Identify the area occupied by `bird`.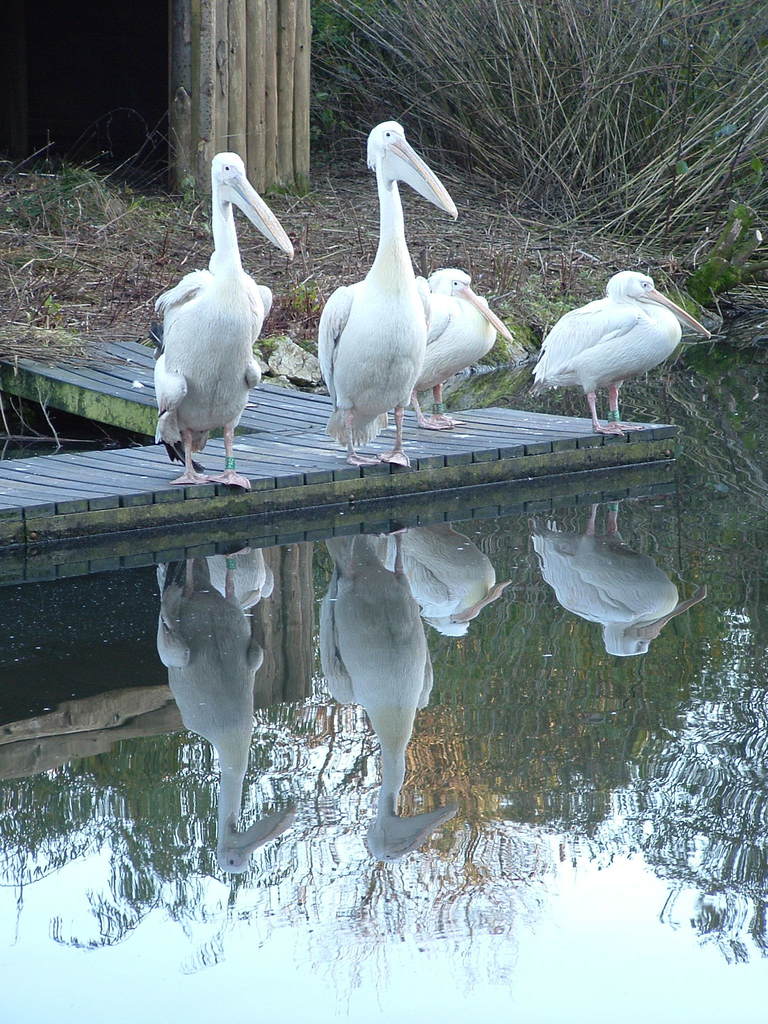
Area: [528,251,700,420].
